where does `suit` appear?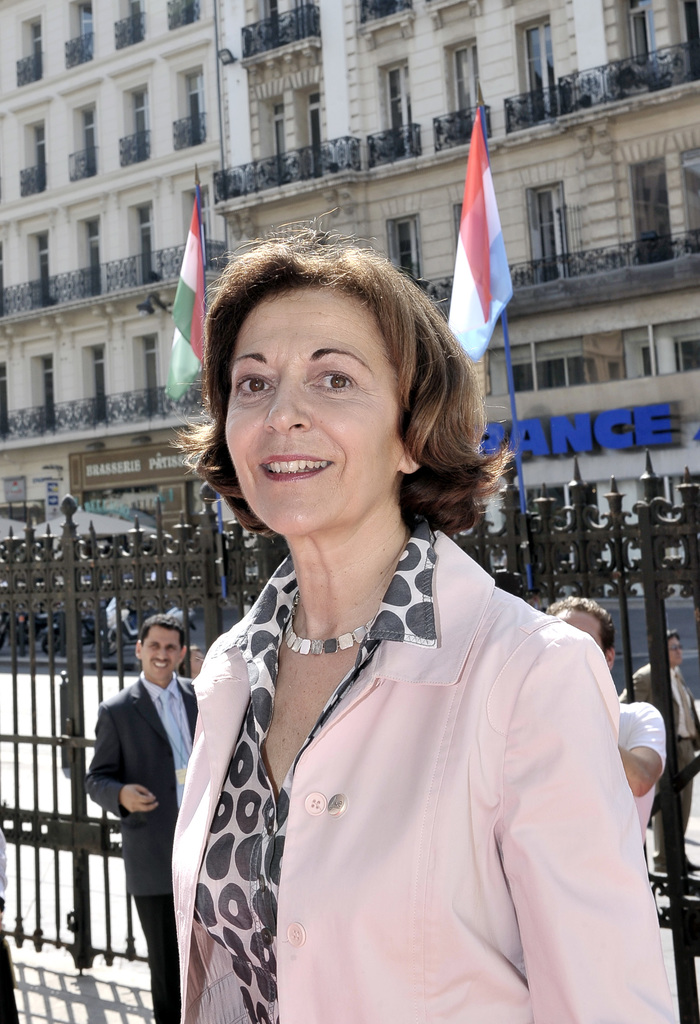
Appears at 616 659 699 851.
